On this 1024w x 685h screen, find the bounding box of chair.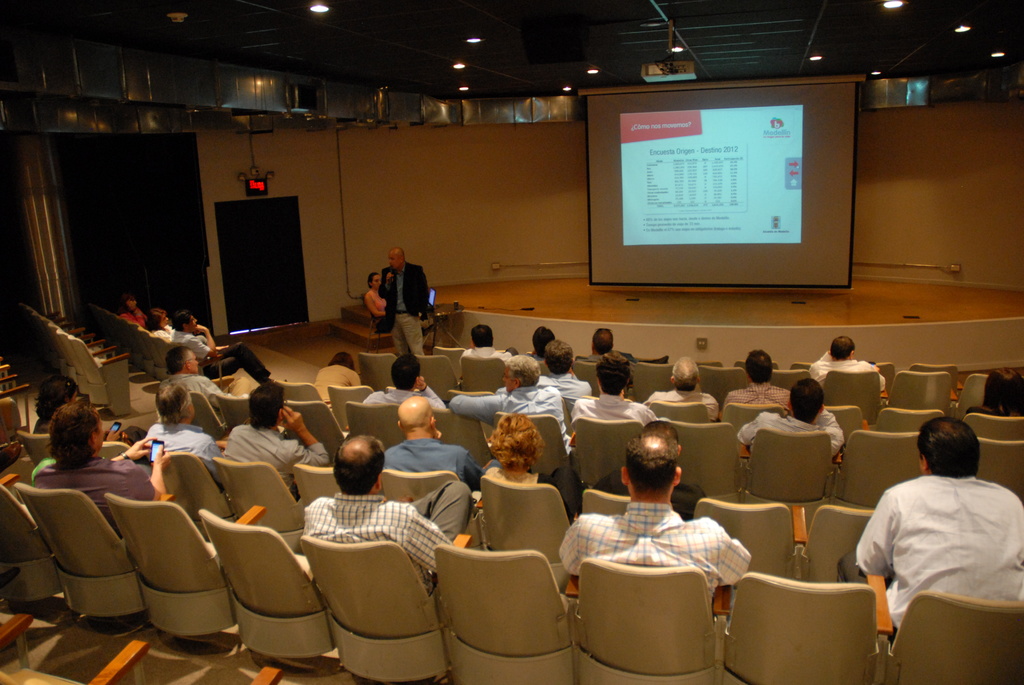
Bounding box: bbox(871, 402, 943, 436).
